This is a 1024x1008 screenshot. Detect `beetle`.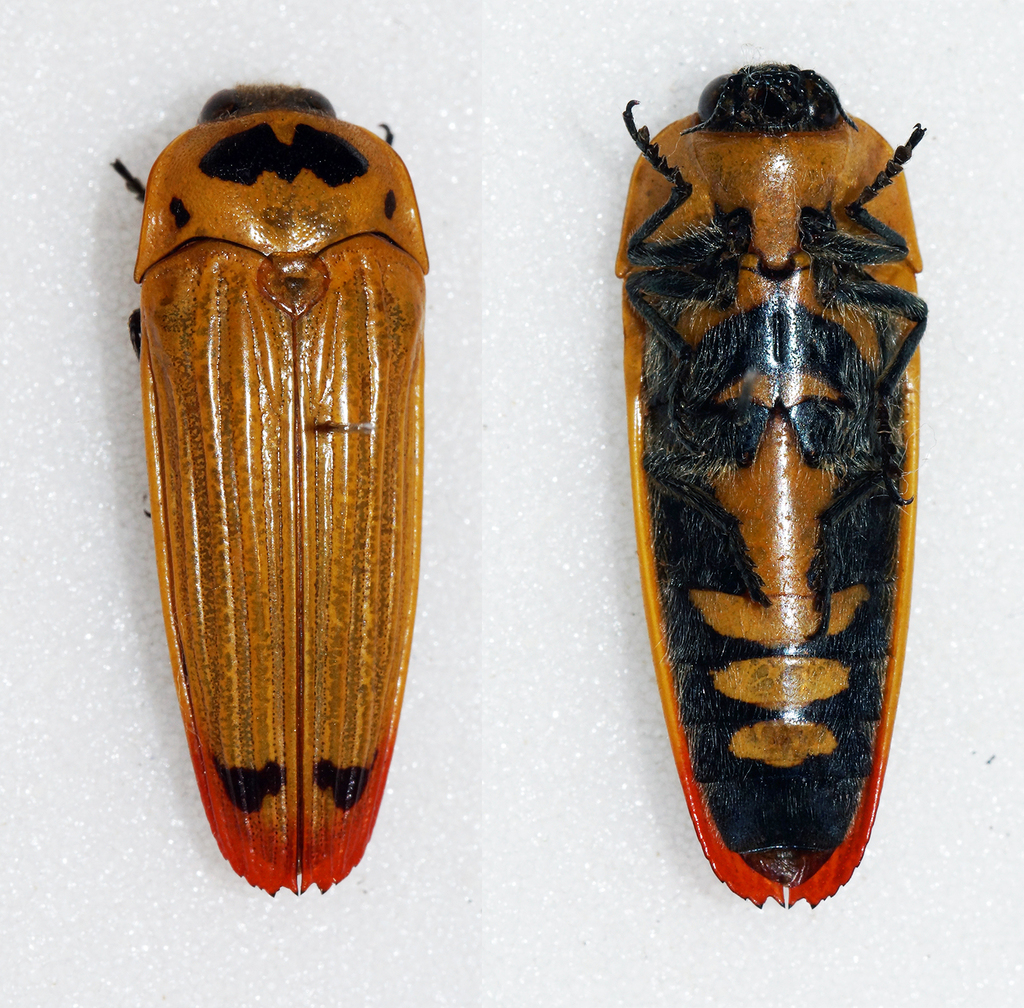
box=[100, 19, 443, 934].
